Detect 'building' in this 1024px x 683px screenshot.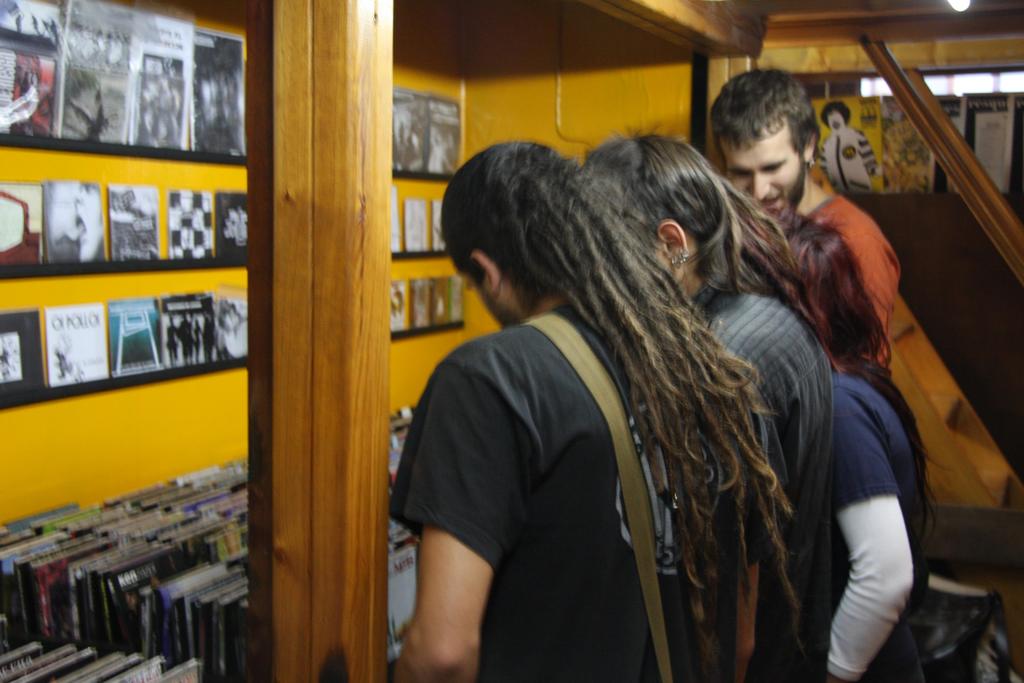
Detection: box(0, 0, 1023, 682).
